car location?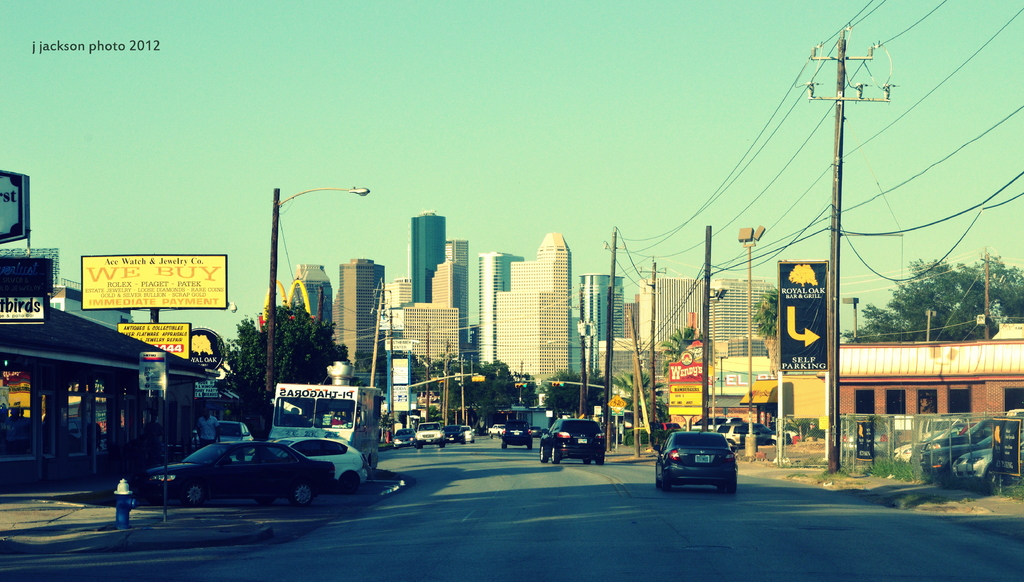
bbox(147, 431, 370, 508)
